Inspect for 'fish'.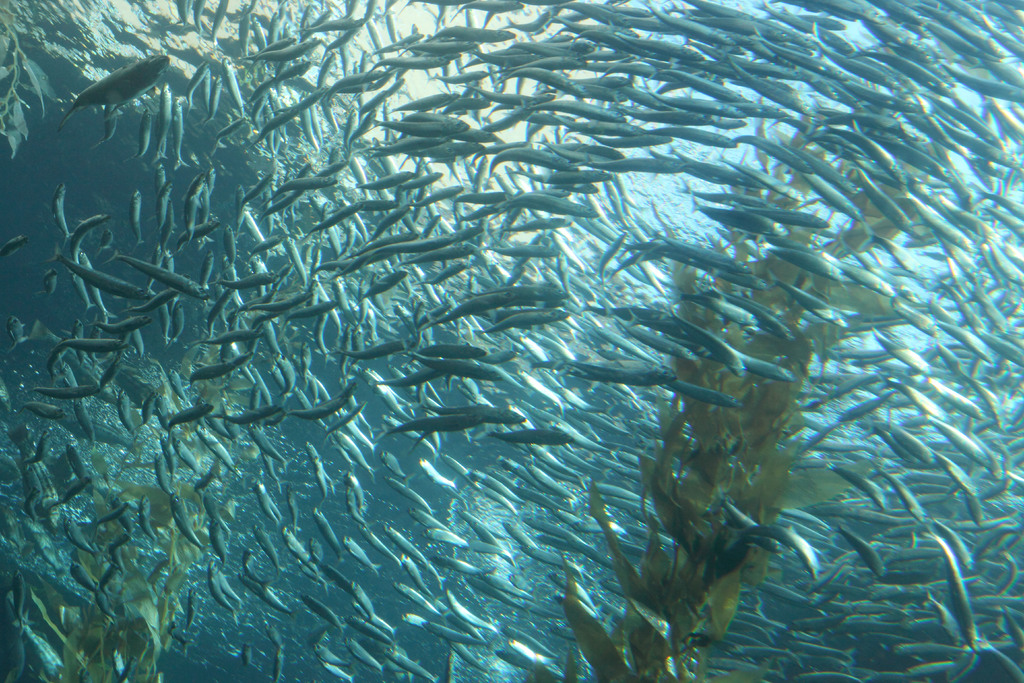
Inspection: 92, 103, 122, 152.
